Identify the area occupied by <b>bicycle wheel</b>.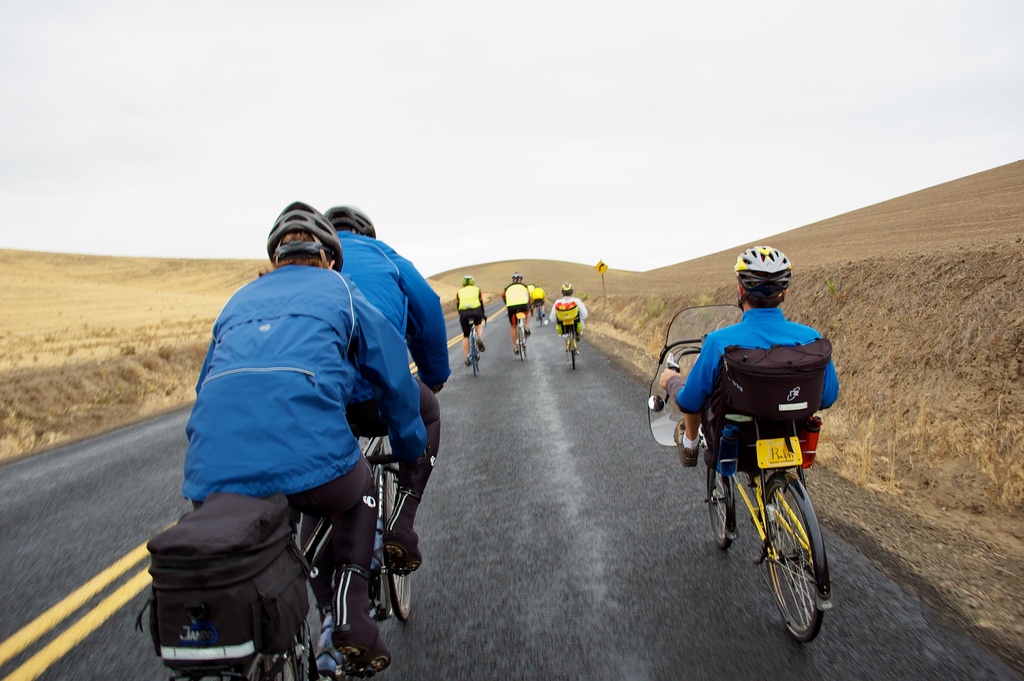
Area: bbox=[516, 325, 523, 359].
